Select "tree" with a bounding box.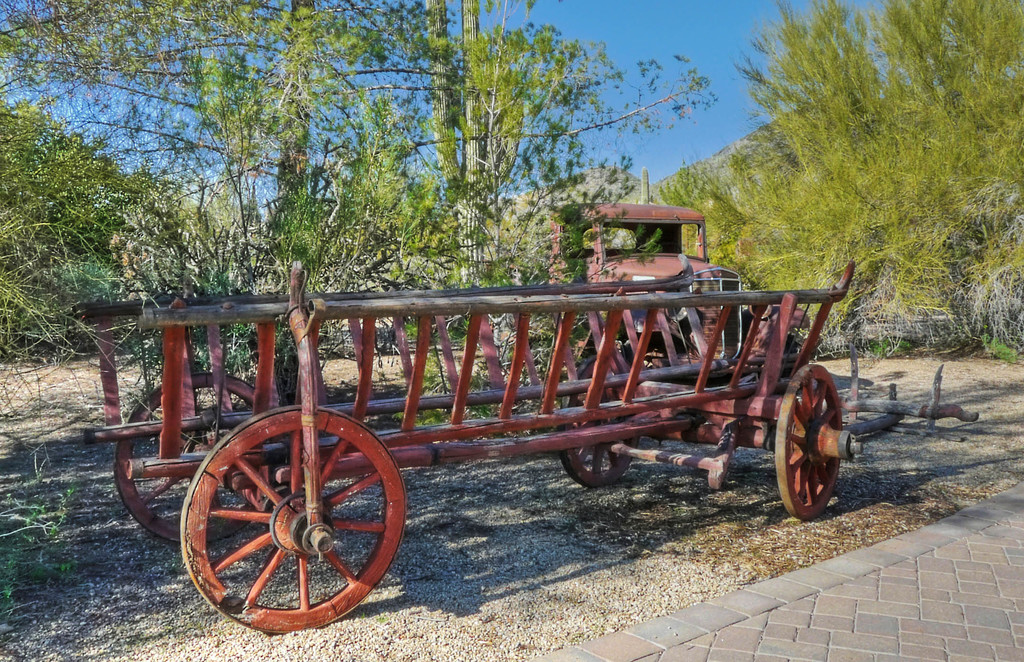
[left=205, top=0, right=463, bottom=401].
